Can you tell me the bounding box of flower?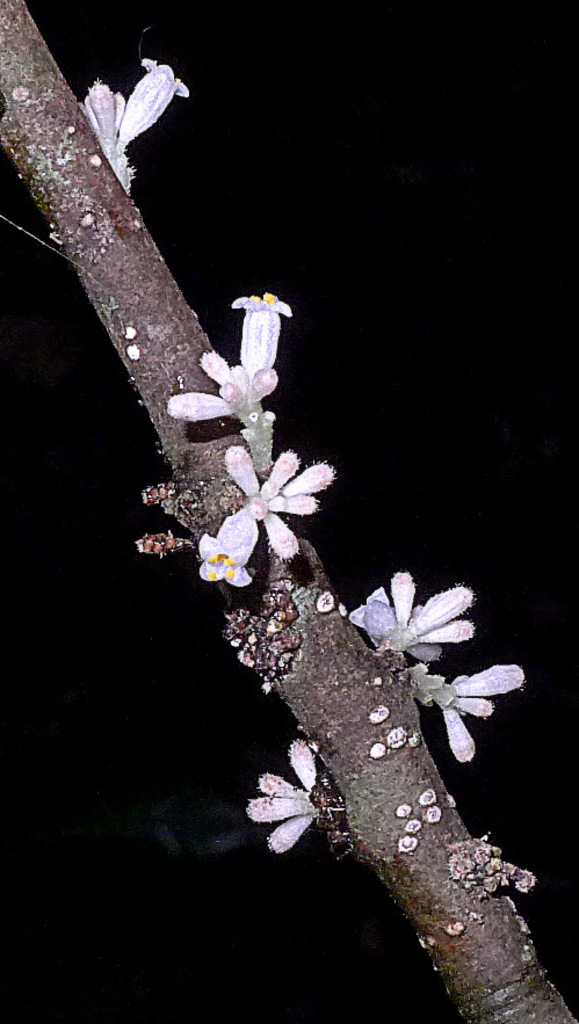
(255, 738, 355, 858).
